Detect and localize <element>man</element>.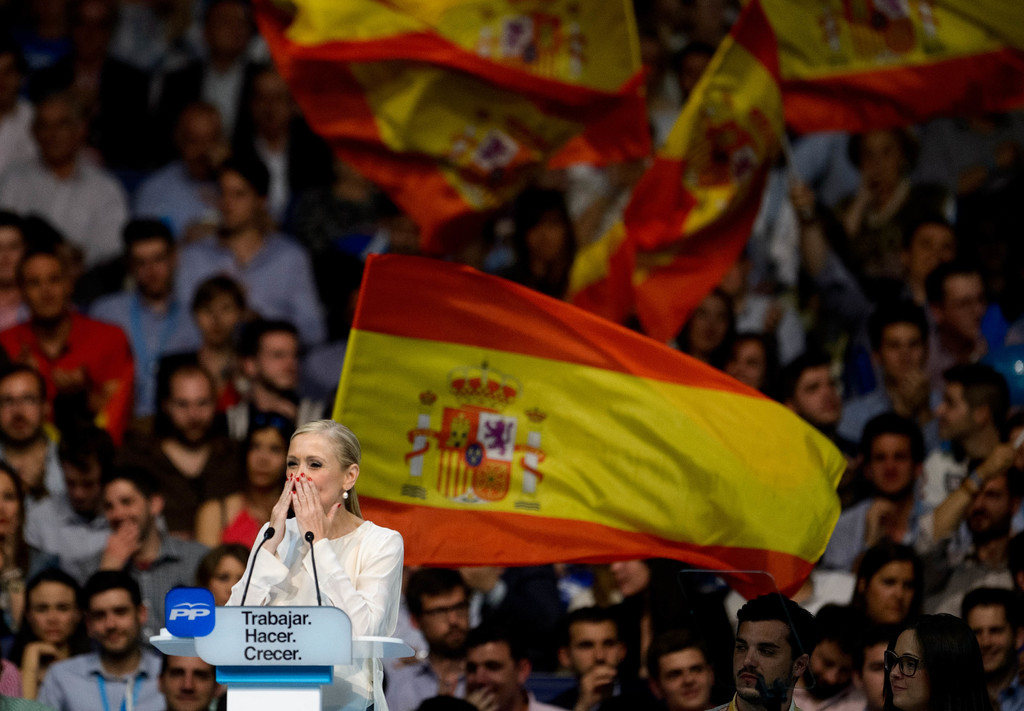
Localized at rect(81, 457, 210, 631).
